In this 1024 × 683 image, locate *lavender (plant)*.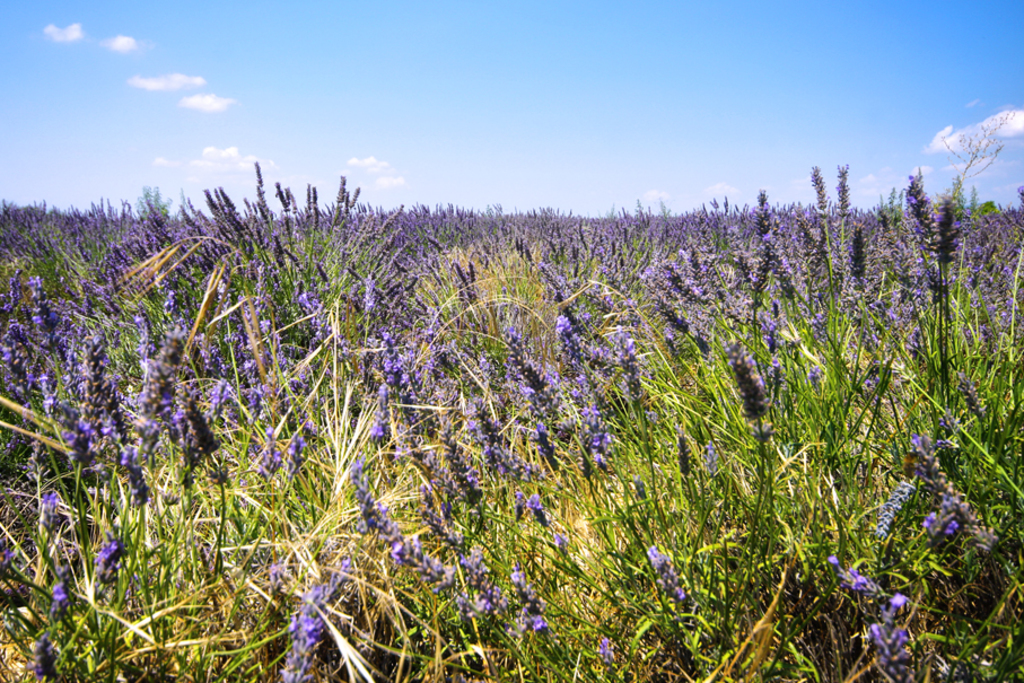
Bounding box: crop(634, 264, 672, 359).
